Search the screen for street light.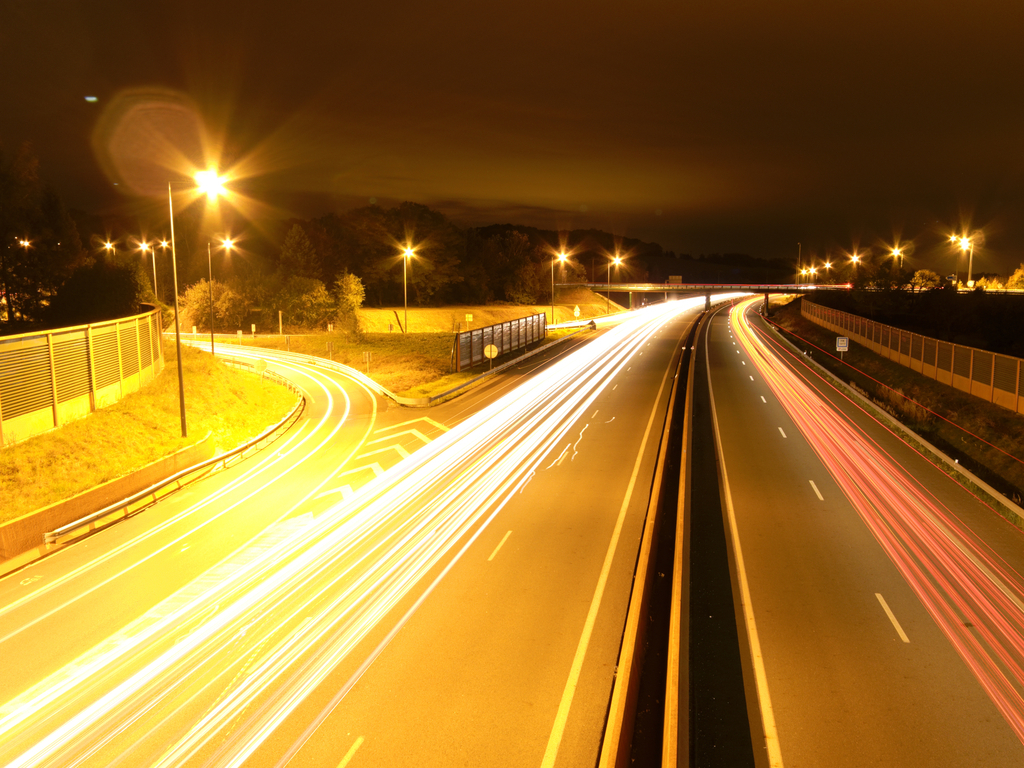
Found at select_region(398, 241, 415, 334).
